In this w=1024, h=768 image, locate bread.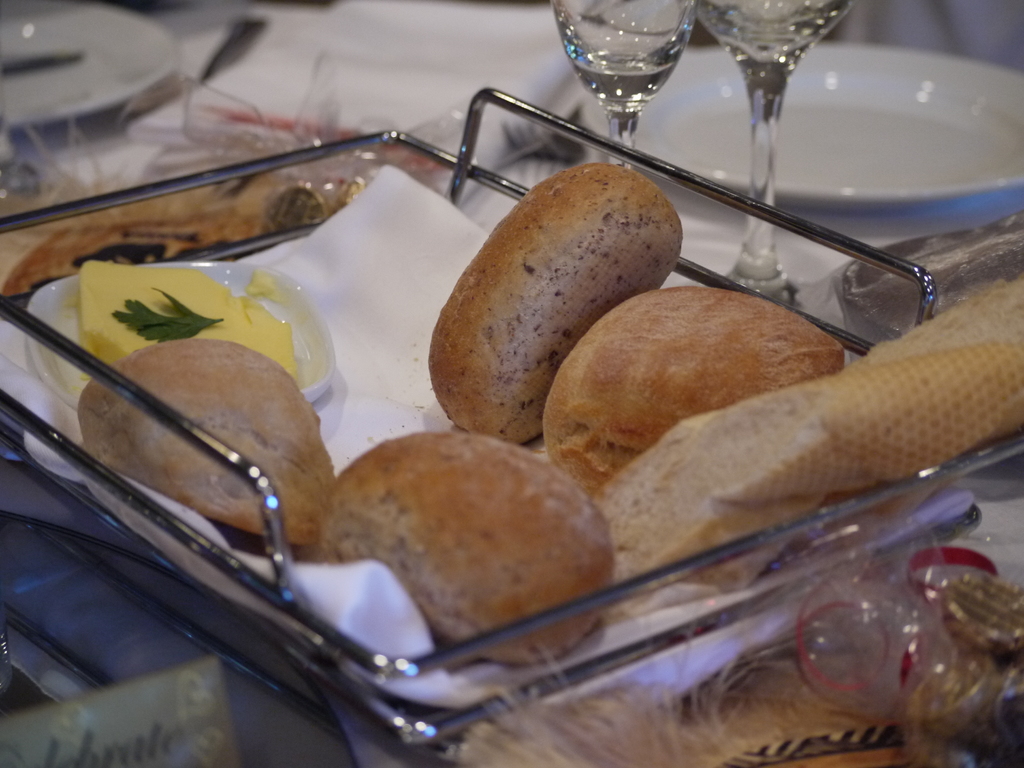
Bounding box: 553 282 824 460.
